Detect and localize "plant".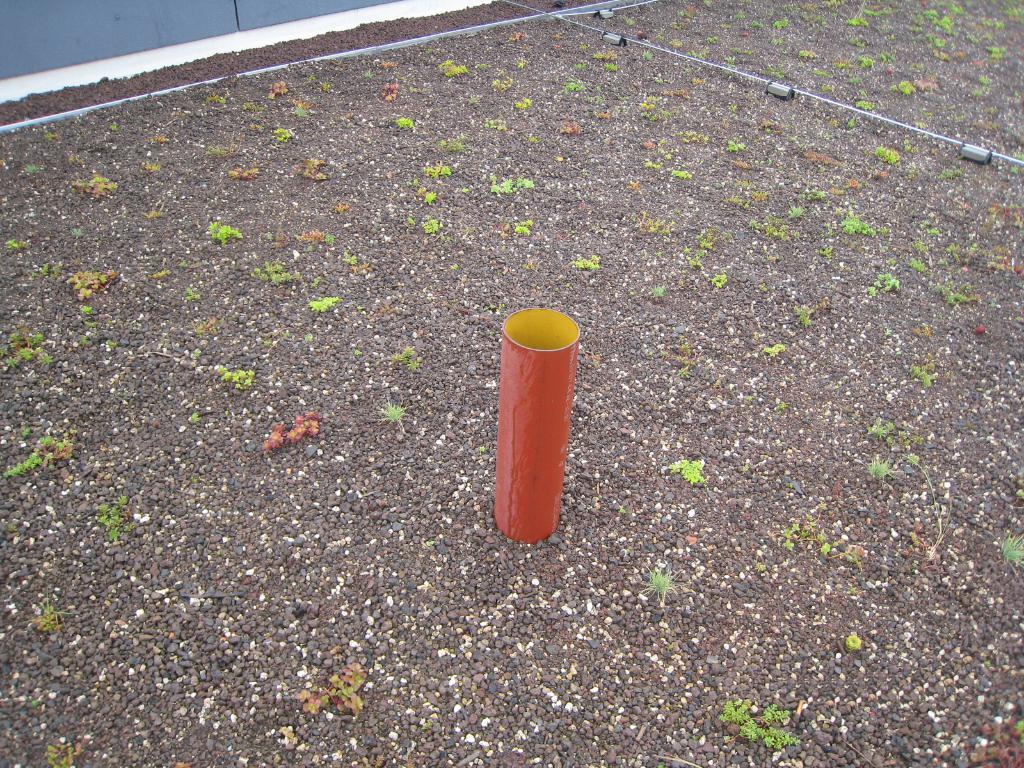
Localized at (left=591, top=106, right=612, bottom=122).
